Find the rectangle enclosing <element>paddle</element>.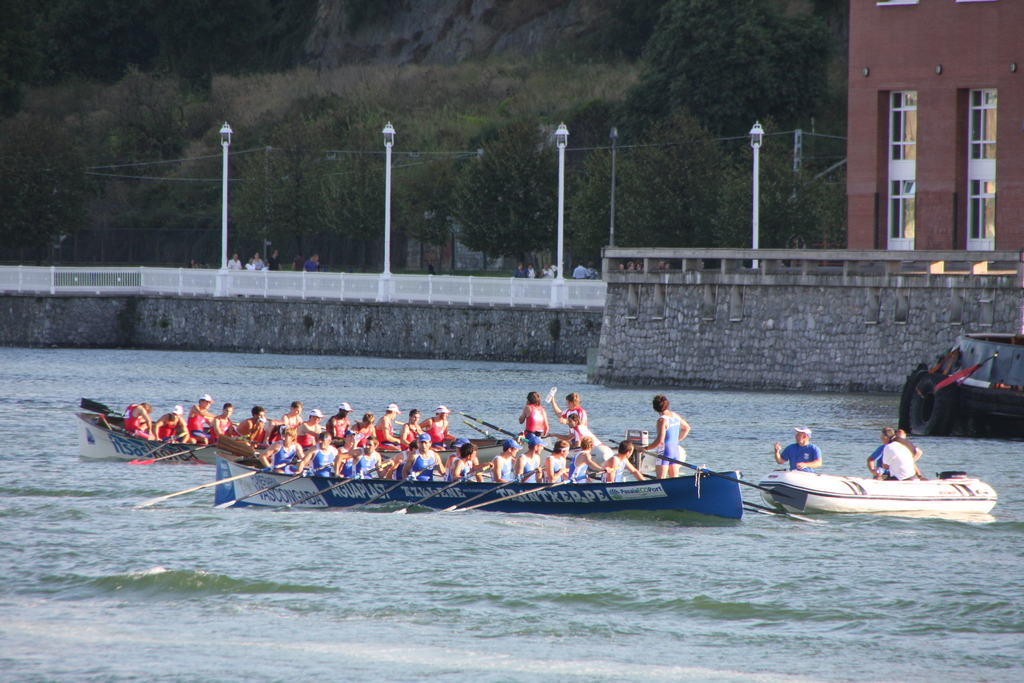
detection(732, 500, 820, 532).
